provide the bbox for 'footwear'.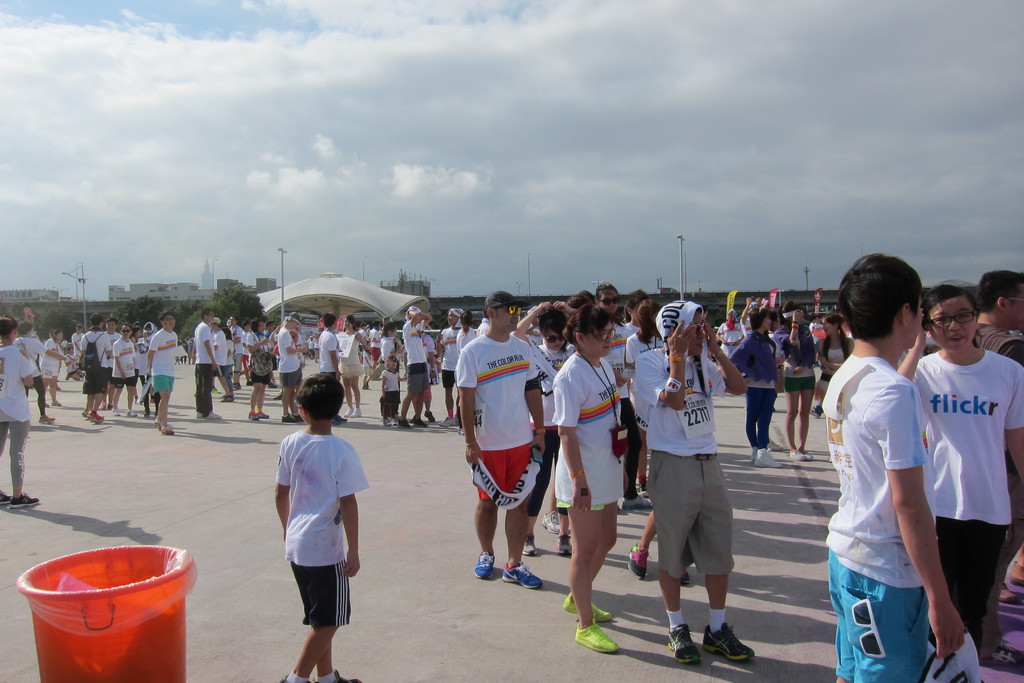
[473,552,495,580].
